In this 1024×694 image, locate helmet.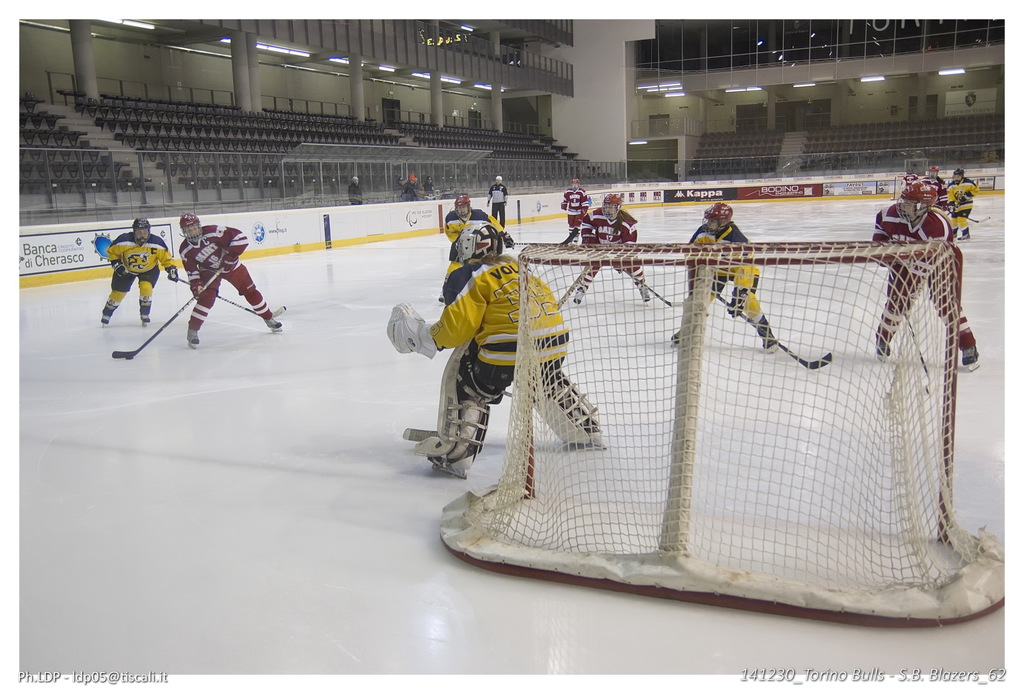
Bounding box: <region>456, 198, 474, 222</region>.
